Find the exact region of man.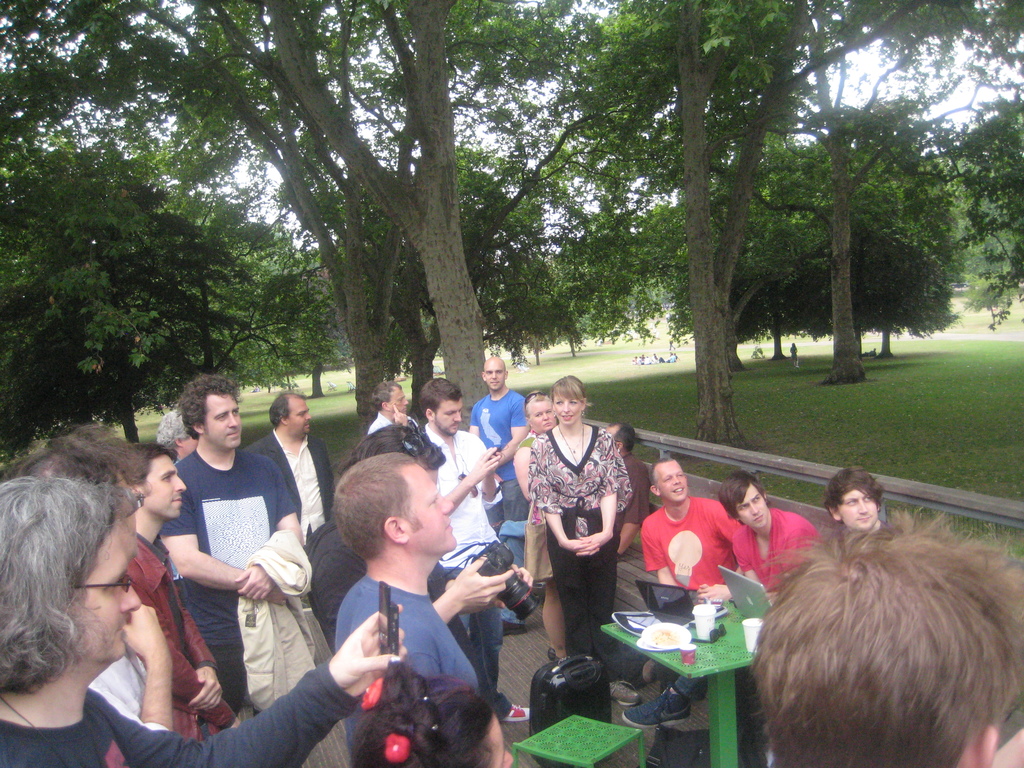
Exact region: 240:389:342:548.
